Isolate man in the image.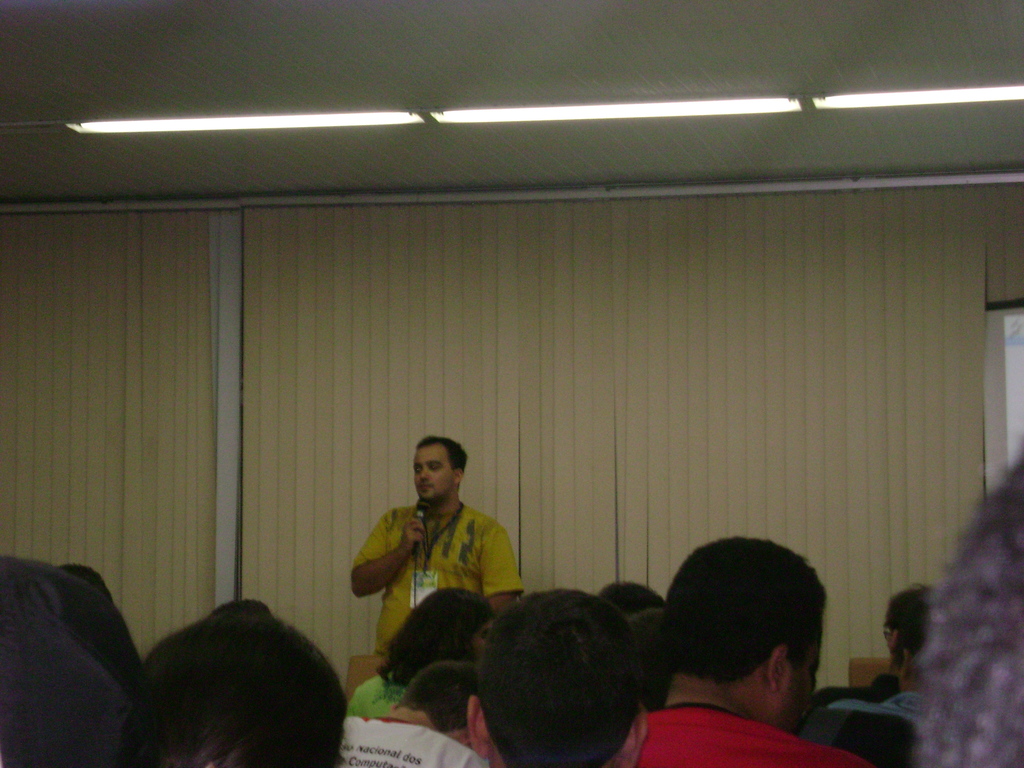
Isolated region: detection(342, 454, 533, 666).
